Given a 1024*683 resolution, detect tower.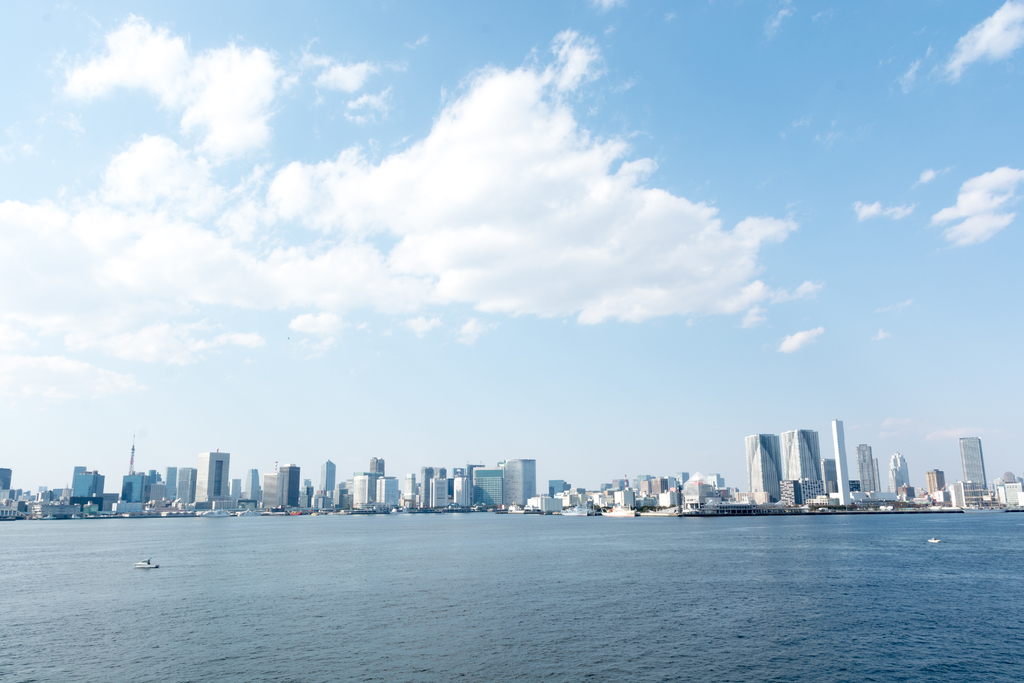
crop(961, 439, 989, 484).
